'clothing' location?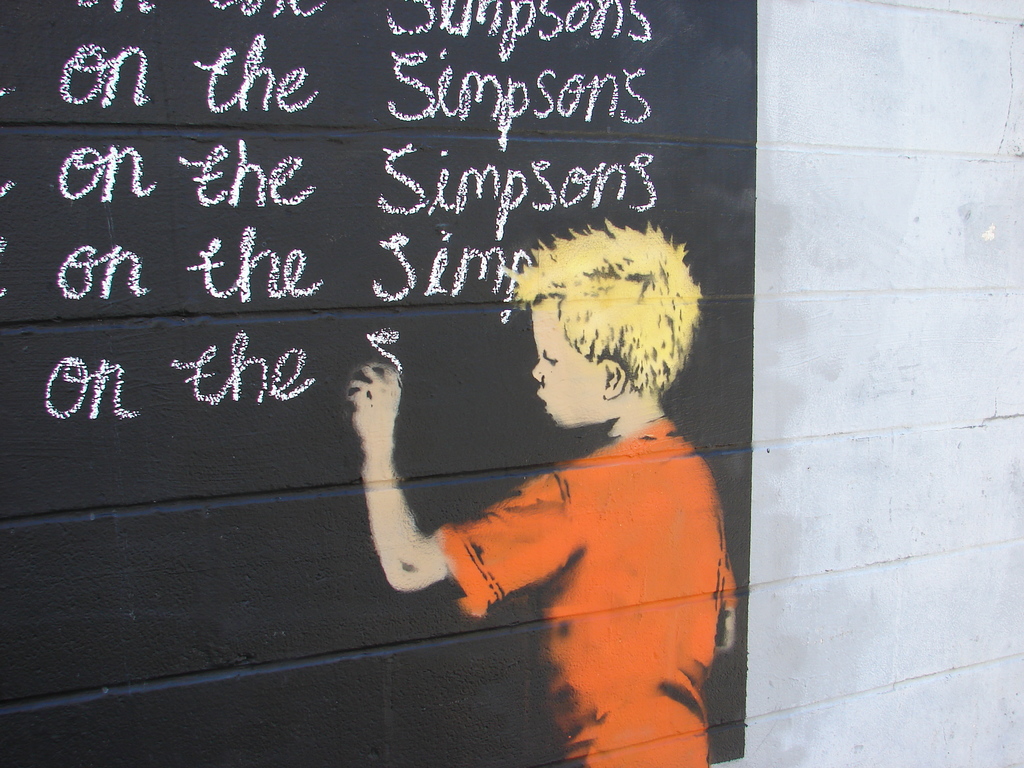
detection(442, 413, 739, 767)
